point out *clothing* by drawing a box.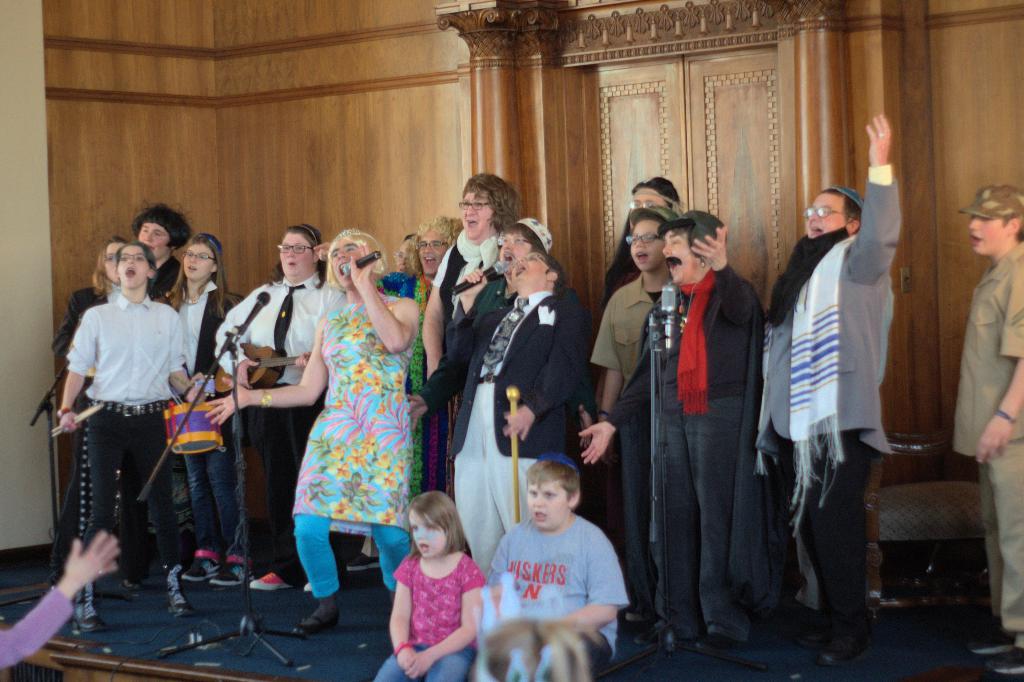
[607,251,751,645].
